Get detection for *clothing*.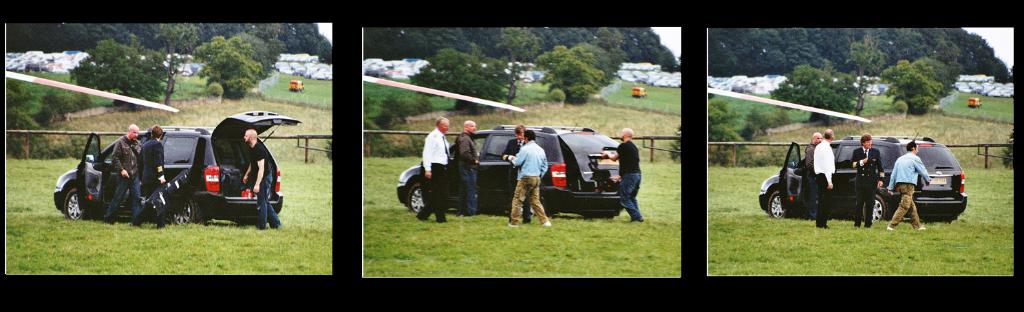
Detection: bbox=(617, 140, 646, 220).
